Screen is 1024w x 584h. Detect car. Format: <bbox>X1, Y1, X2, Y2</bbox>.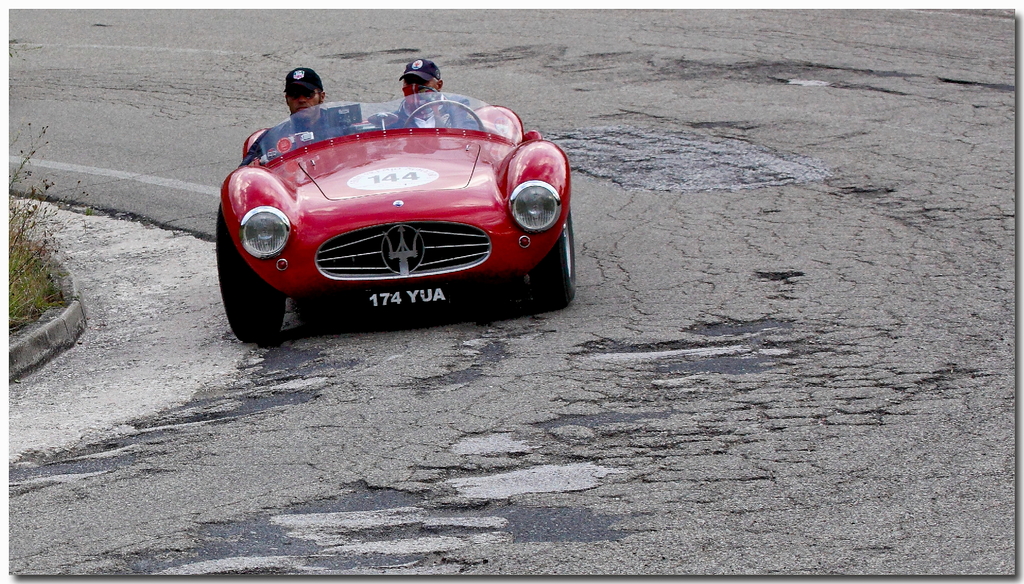
<bbox>212, 89, 577, 340</bbox>.
